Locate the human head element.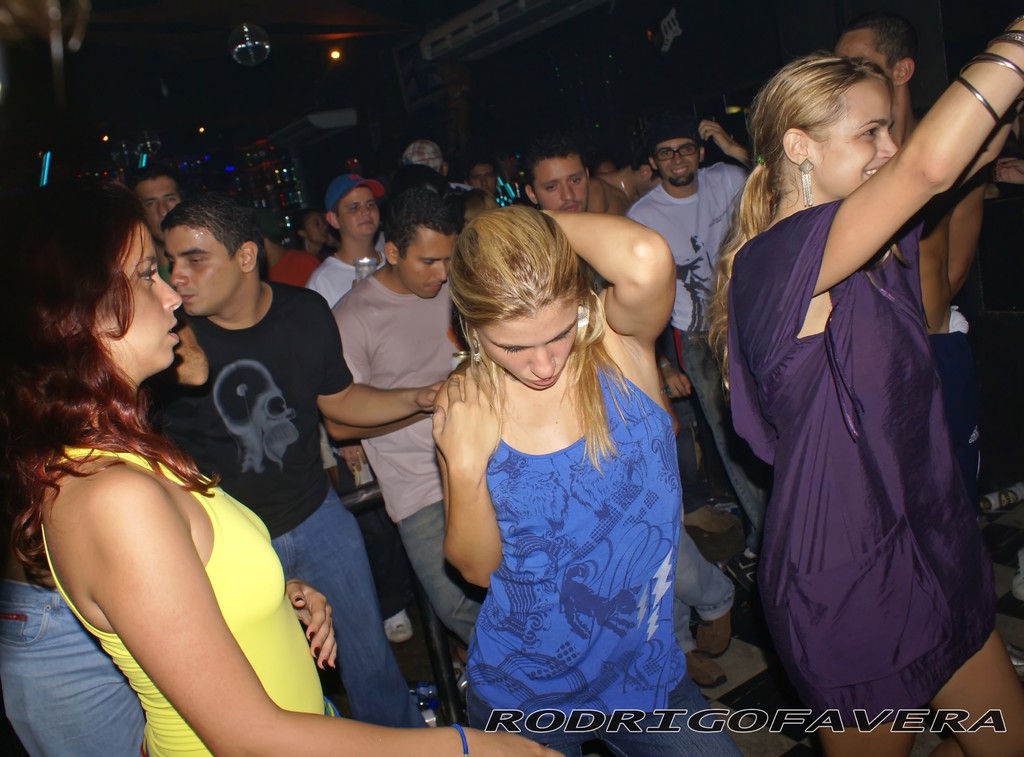
Element bbox: locate(157, 189, 264, 317).
